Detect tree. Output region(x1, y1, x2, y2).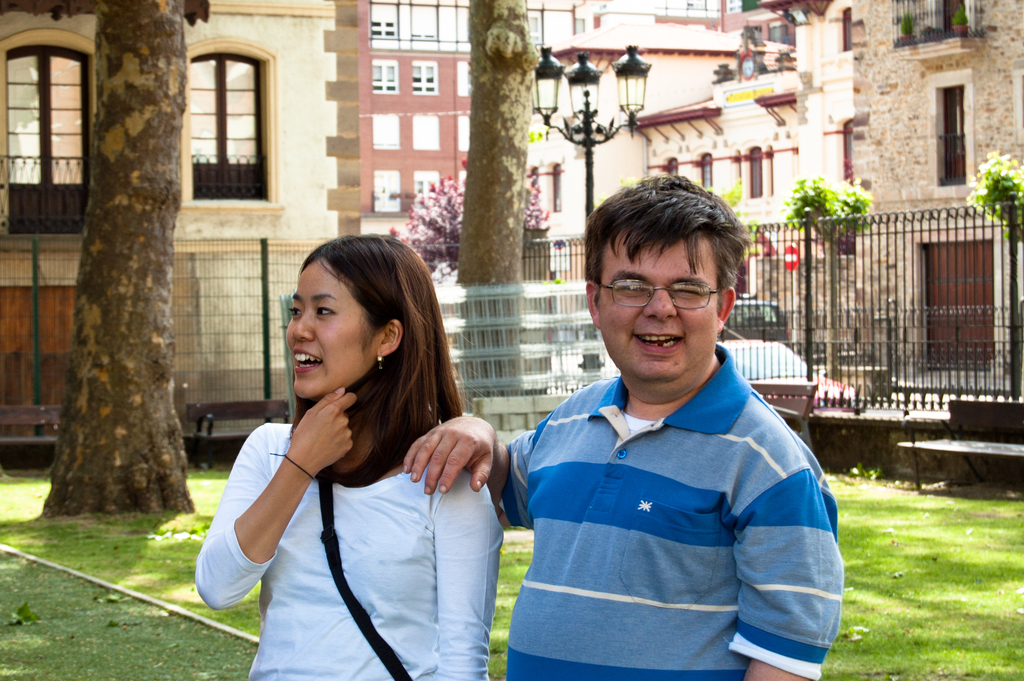
region(452, 0, 545, 415).
